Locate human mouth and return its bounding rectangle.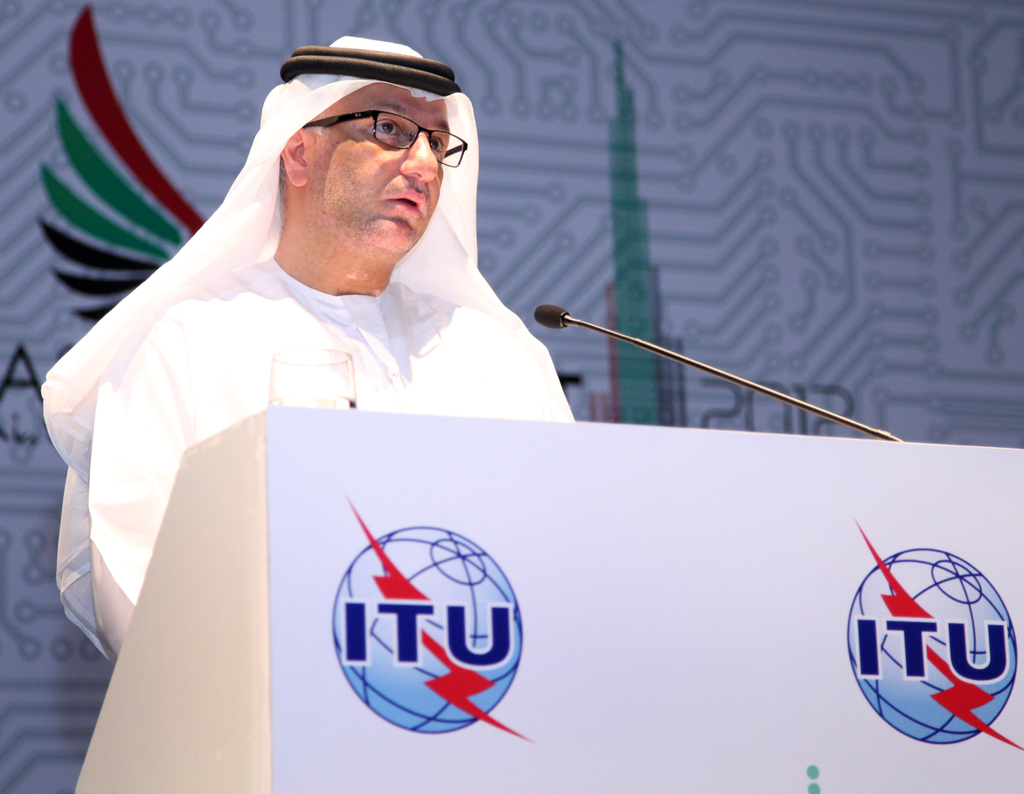
[379, 184, 429, 219].
